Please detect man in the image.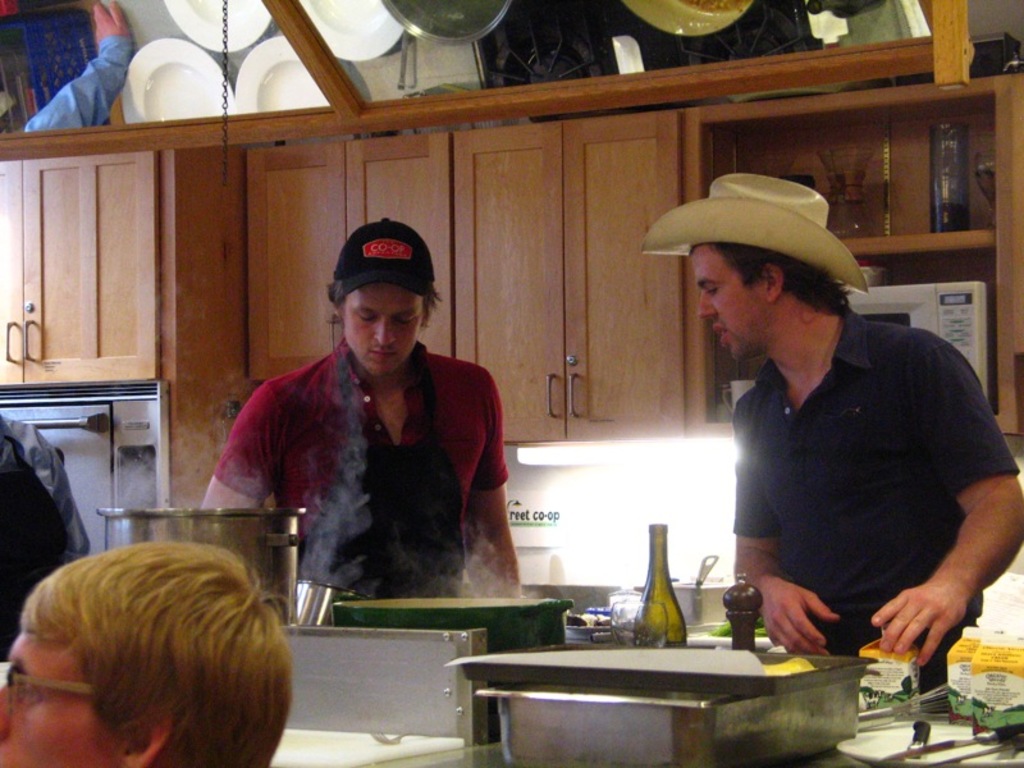
{"left": 662, "top": 191, "right": 1014, "bottom": 687}.
